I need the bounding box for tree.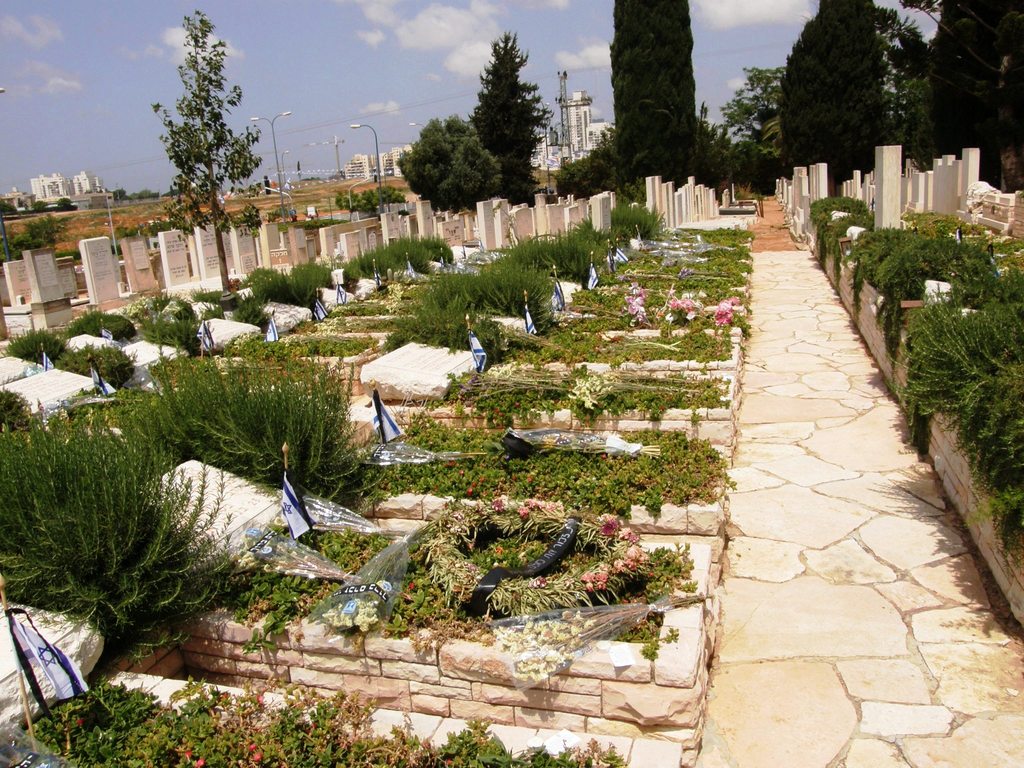
Here it is: crop(604, 0, 698, 186).
